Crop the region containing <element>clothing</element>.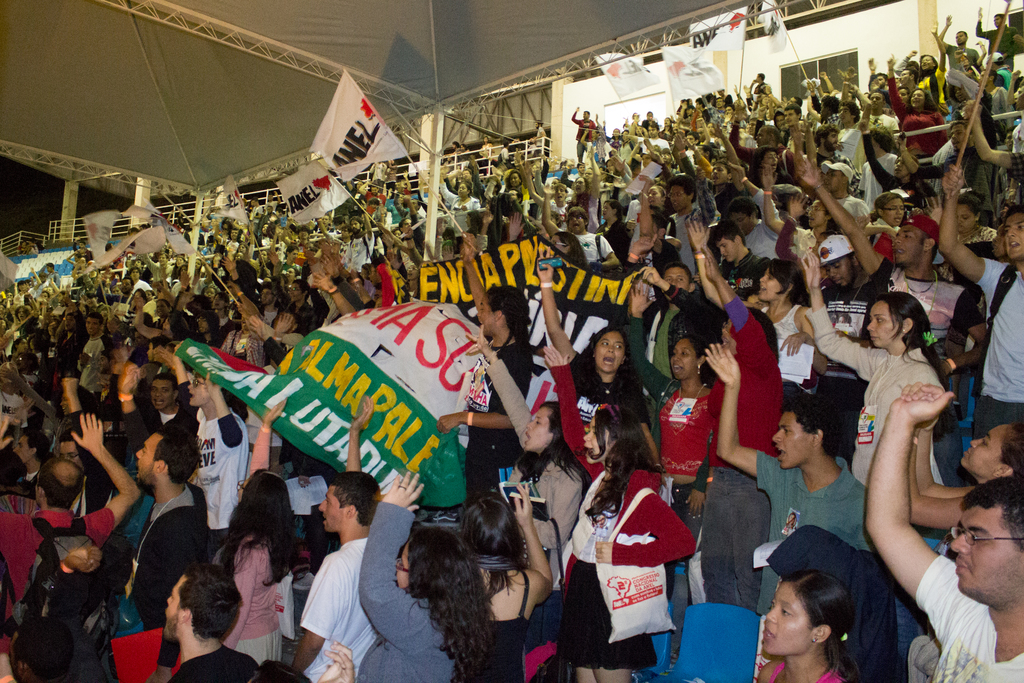
Crop region: box(694, 468, 772, 605).
